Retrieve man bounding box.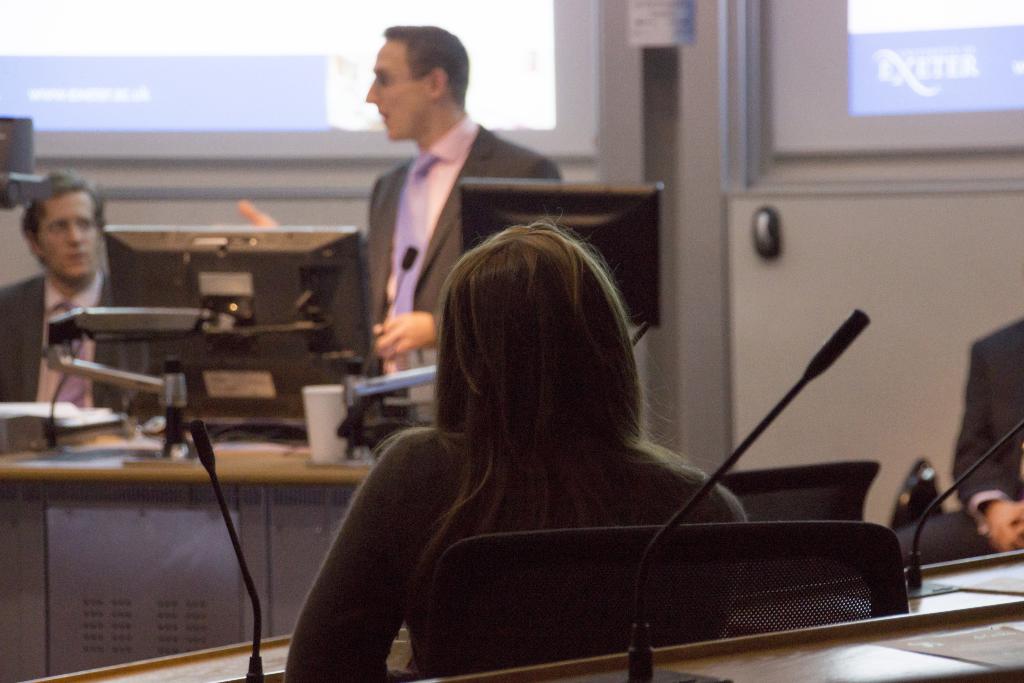
Bounding box: select_region(892, 319, 1023, 564).
